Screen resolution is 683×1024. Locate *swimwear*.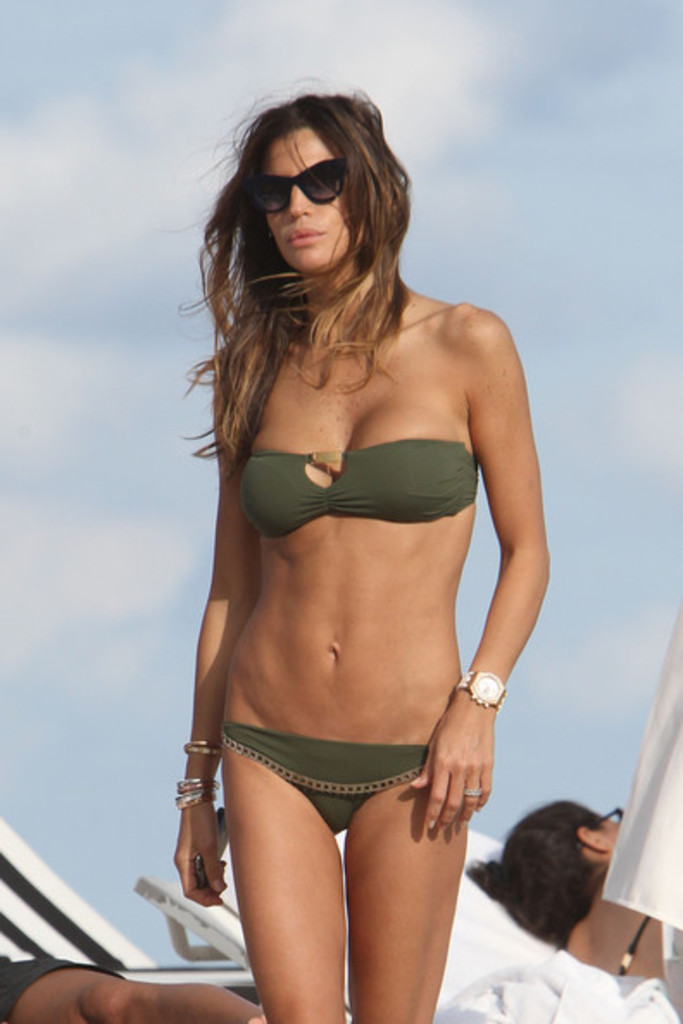
select_region(226, 724, 448, 841).
